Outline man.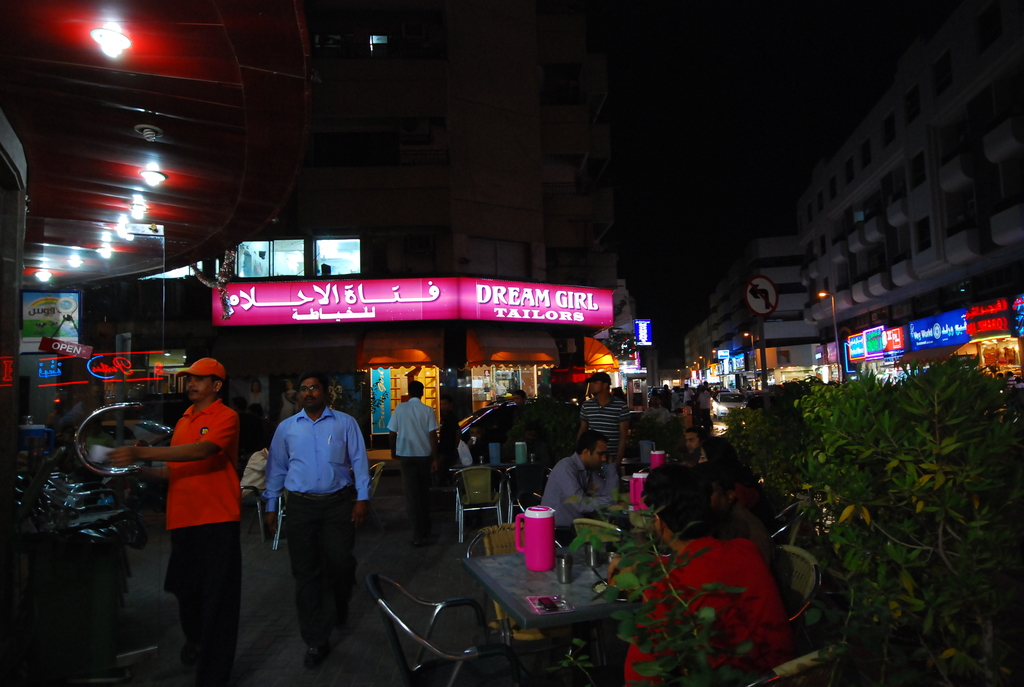
Outline: l=698, t=387, r=712, b=431.
